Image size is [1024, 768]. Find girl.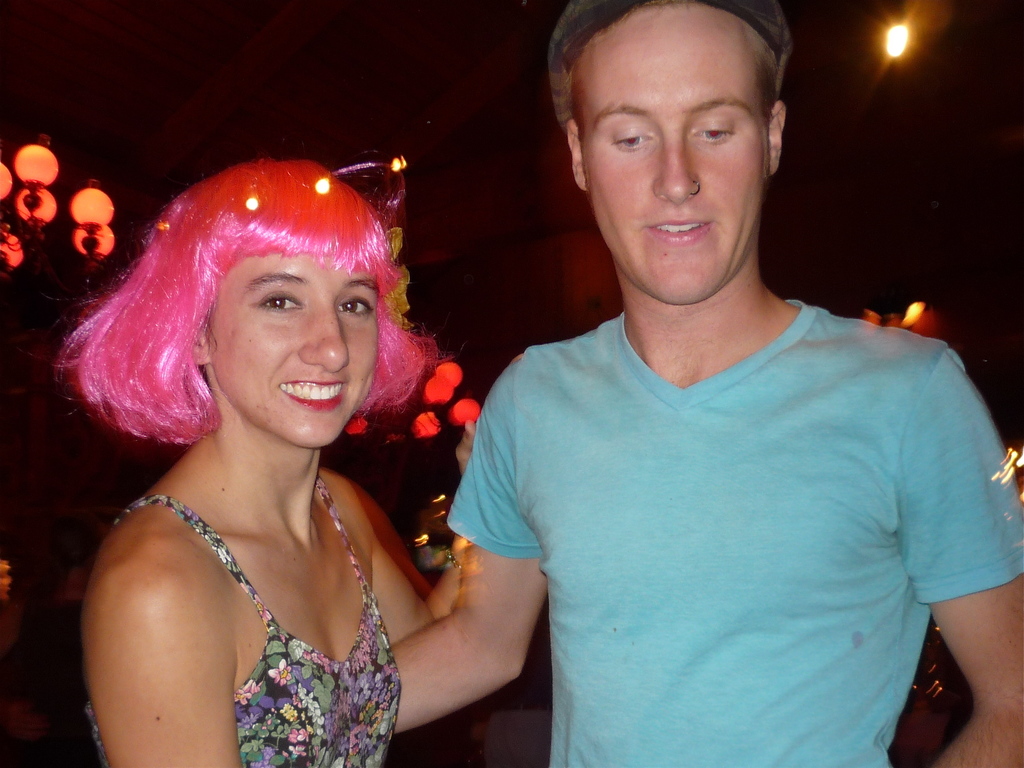
x1=52, y1=155, x2=467, y2=767.
